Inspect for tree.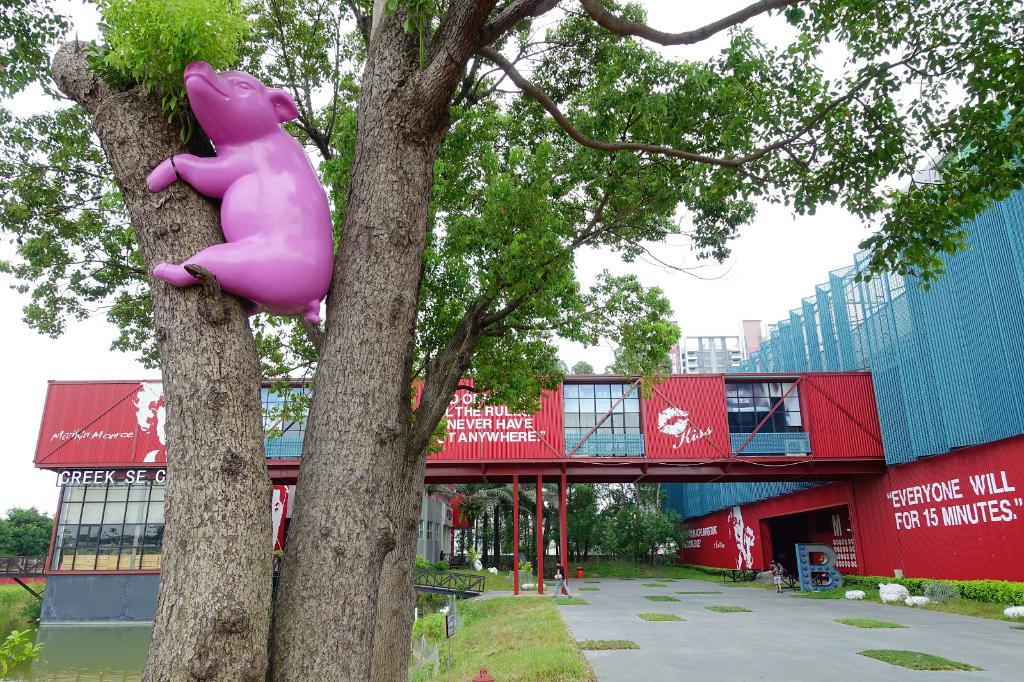
Inspection: [0,0,1023,681].
